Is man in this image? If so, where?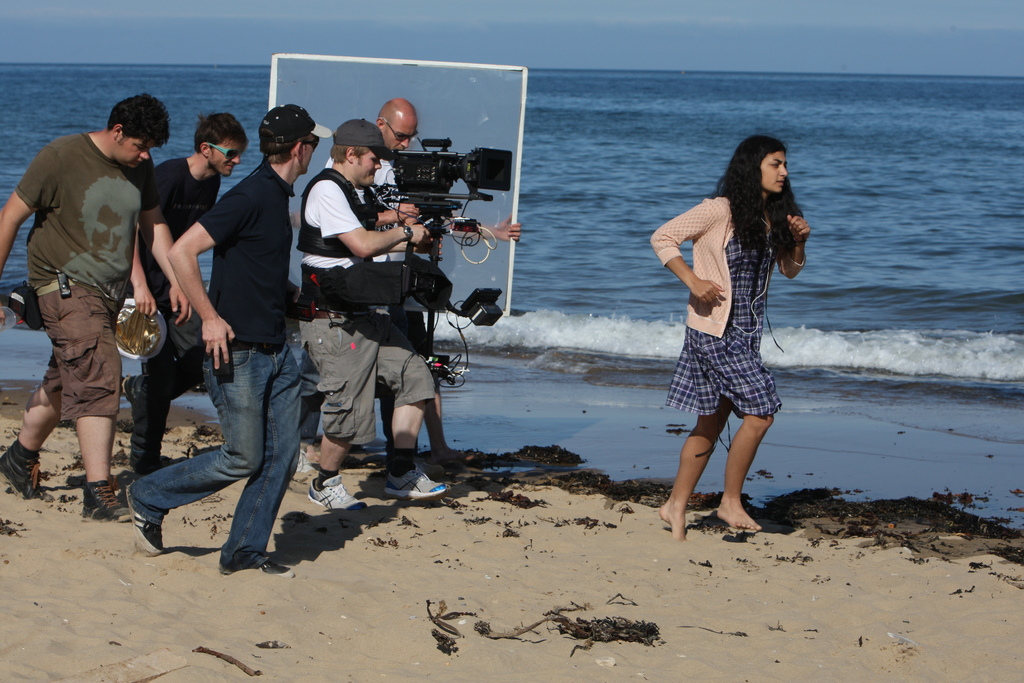
Yes, at rect(290, 115, 458, 523).
